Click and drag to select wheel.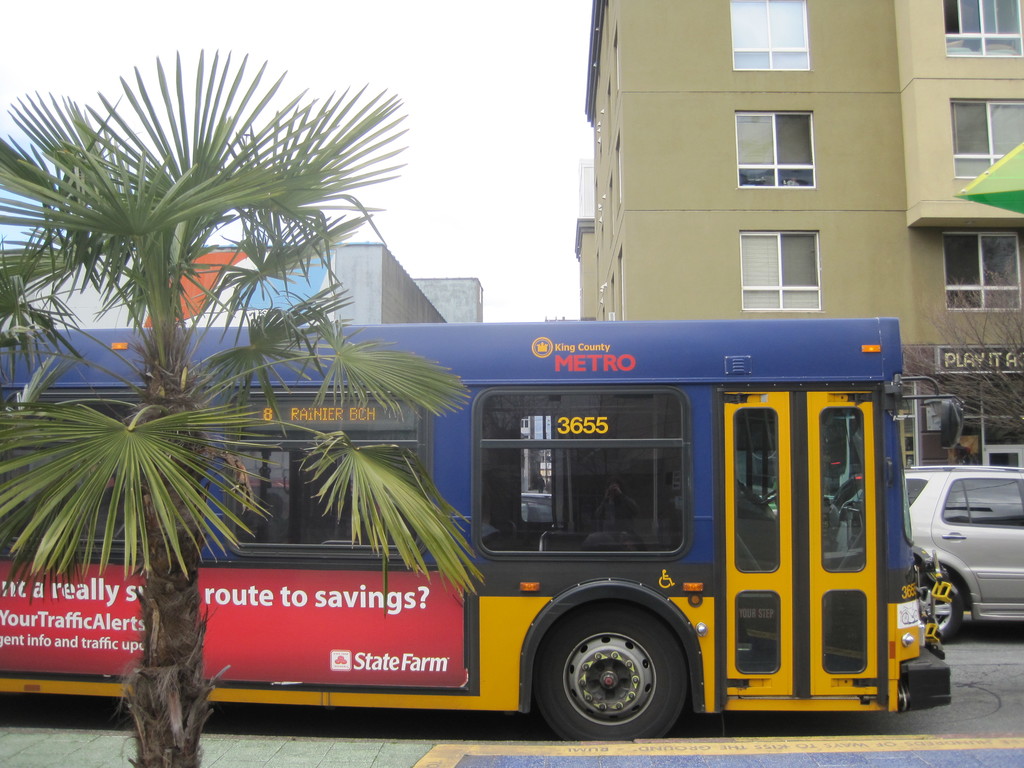
Selection: crop(761, 487, 782, 503).
